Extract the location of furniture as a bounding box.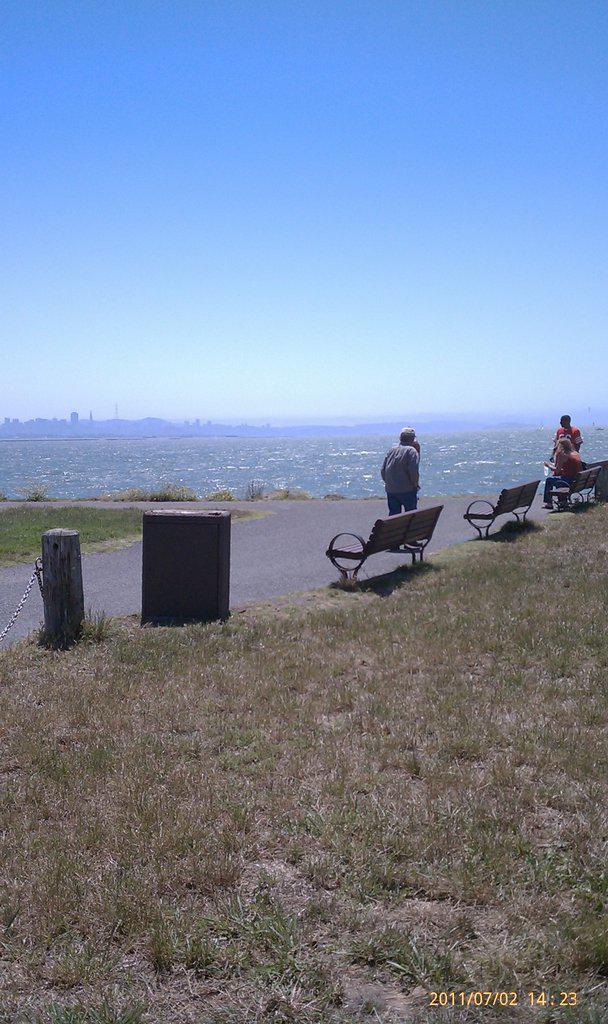
461,478,539,537.
